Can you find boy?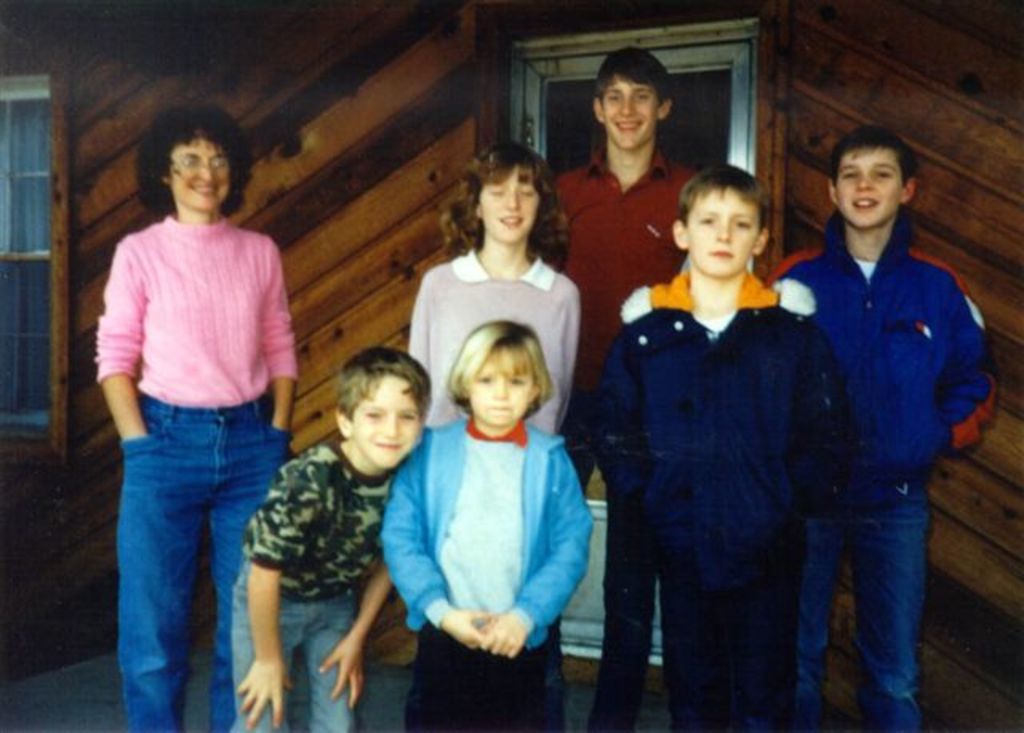
Yes, bounding box: bbox(776, 109, 1003, 696).
